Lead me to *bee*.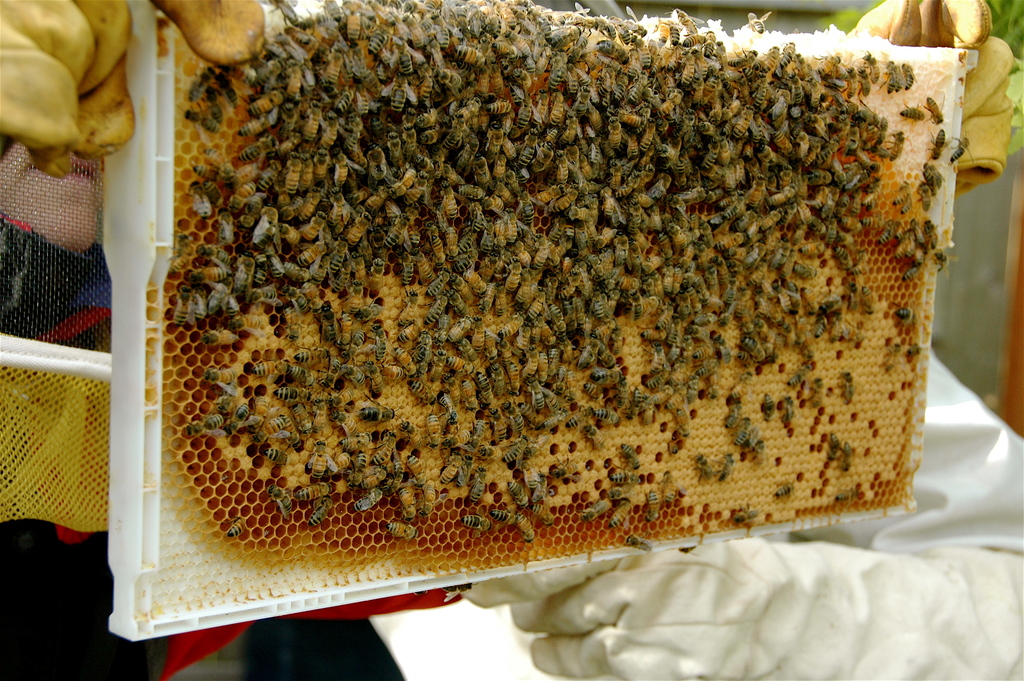
Lead to BBox(834, 438, 858, 473).
